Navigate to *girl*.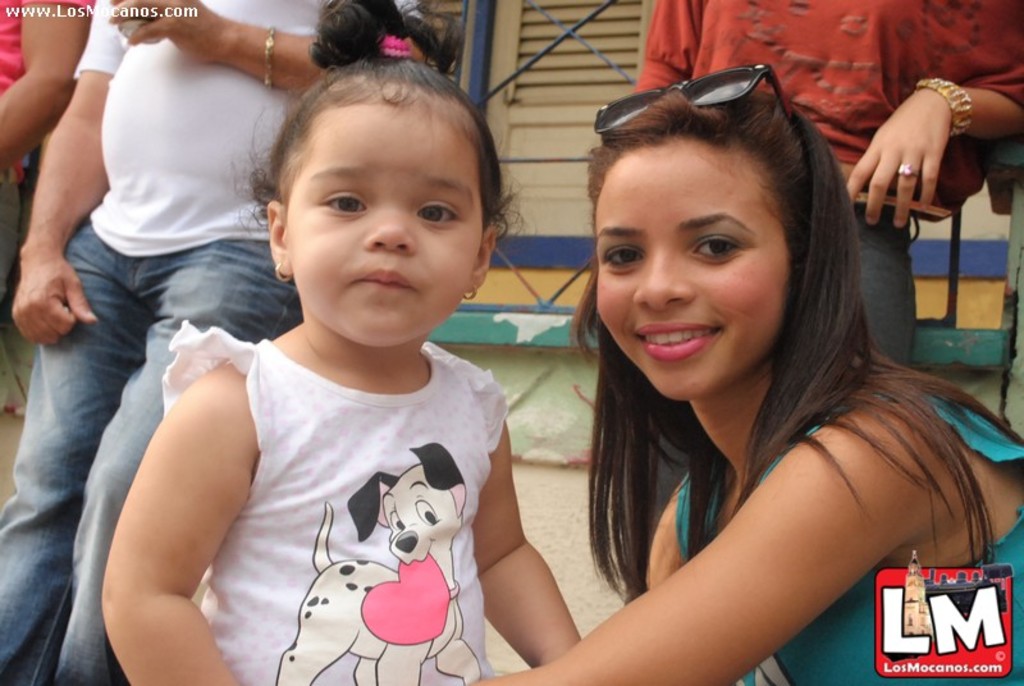
Navigation target: bbox=[99, 0, 581, 685].
